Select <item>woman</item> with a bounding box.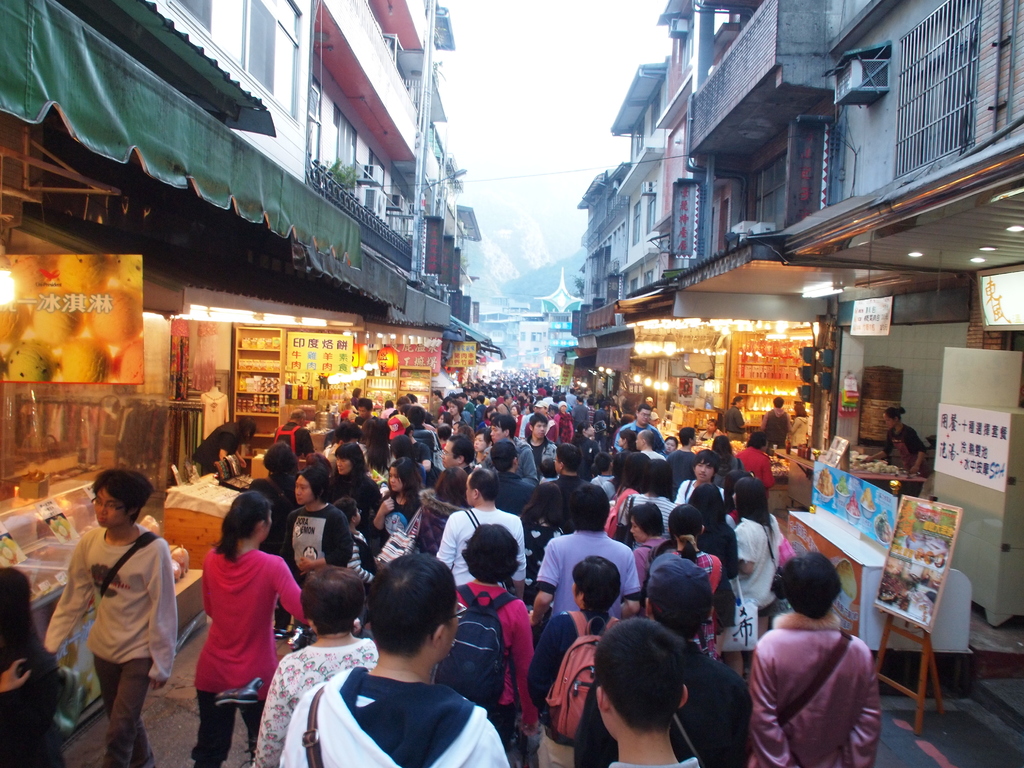
x1=168, y1=495, x2=301, y2=746.
